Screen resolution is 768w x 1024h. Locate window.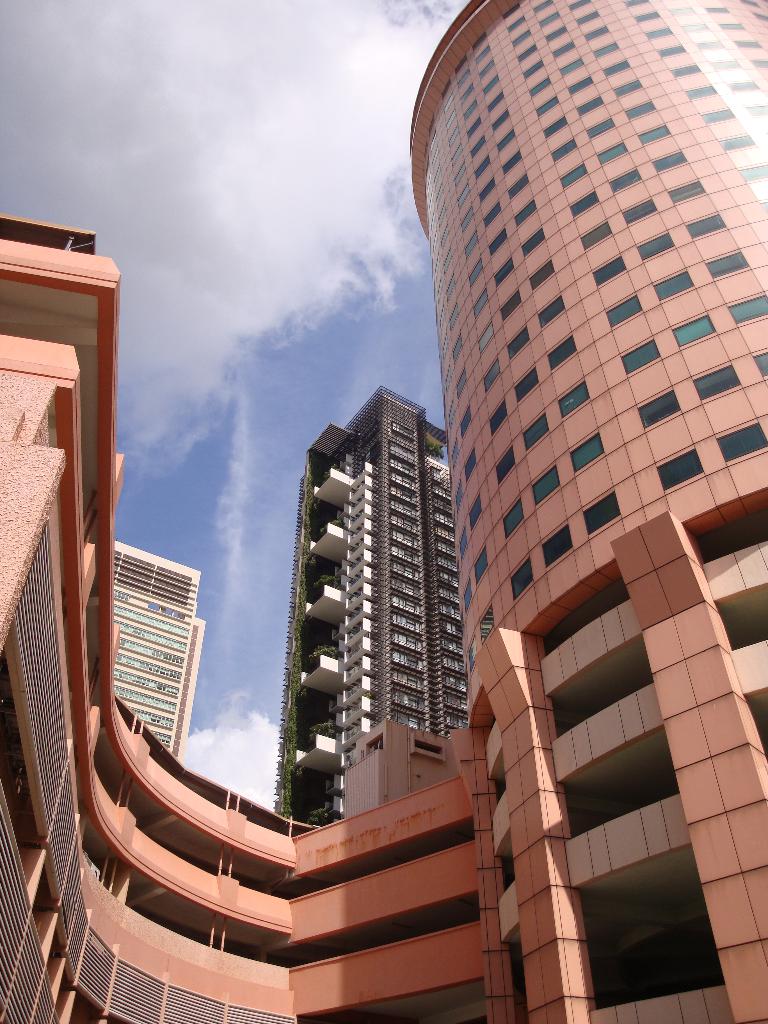
crop(636, 234, 671, 261).
